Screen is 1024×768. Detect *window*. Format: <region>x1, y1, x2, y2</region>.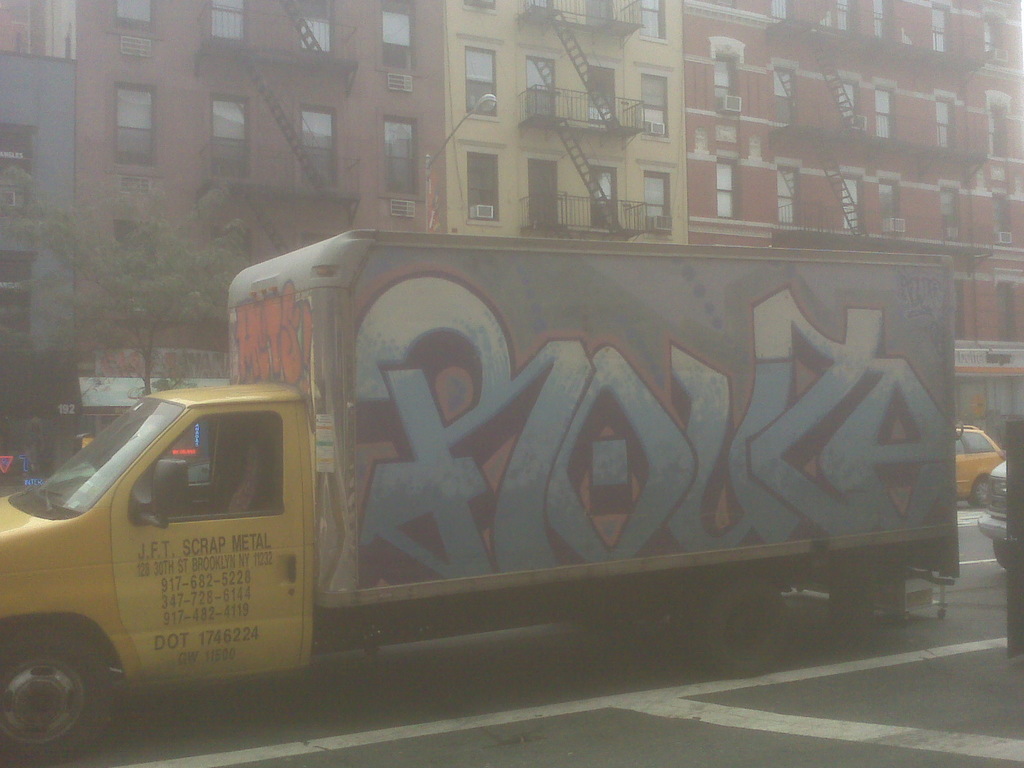
<region>938, 187, 959, 243</region>.
